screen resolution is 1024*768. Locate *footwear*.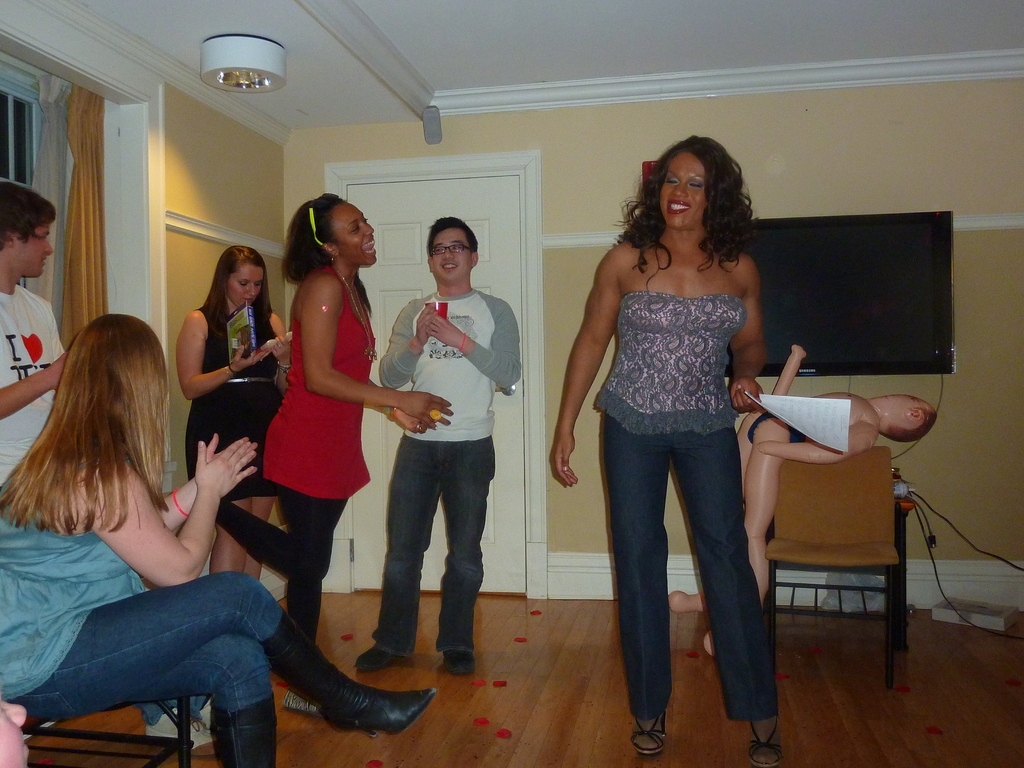
x1=354, y1=645, x2=408, y2=669.
